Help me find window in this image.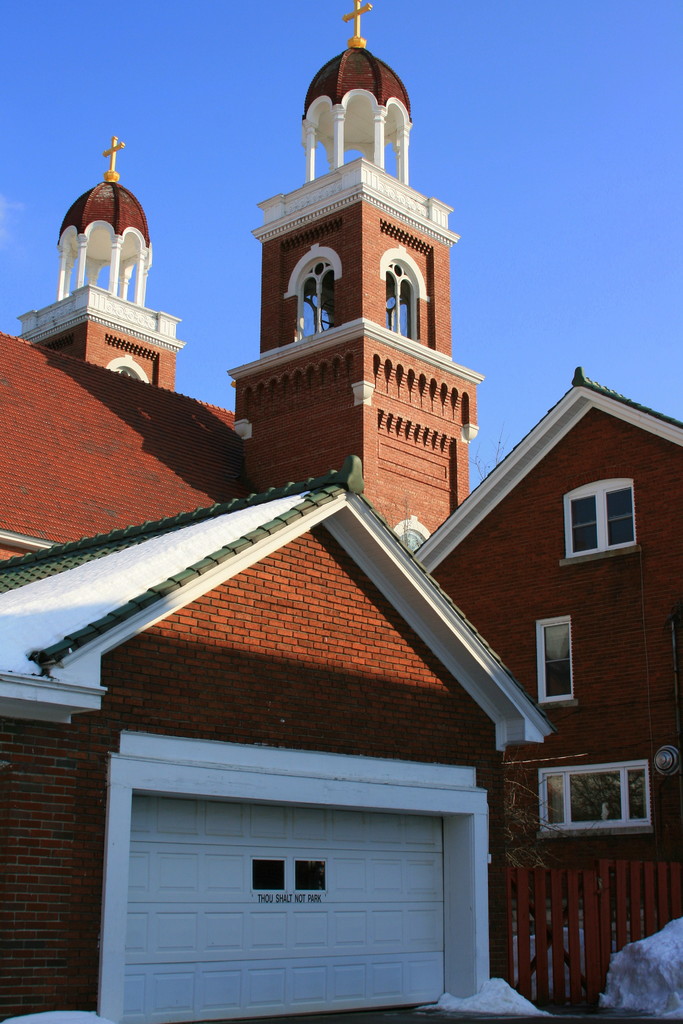
Found it: rect(250, 855, 325, 895).
